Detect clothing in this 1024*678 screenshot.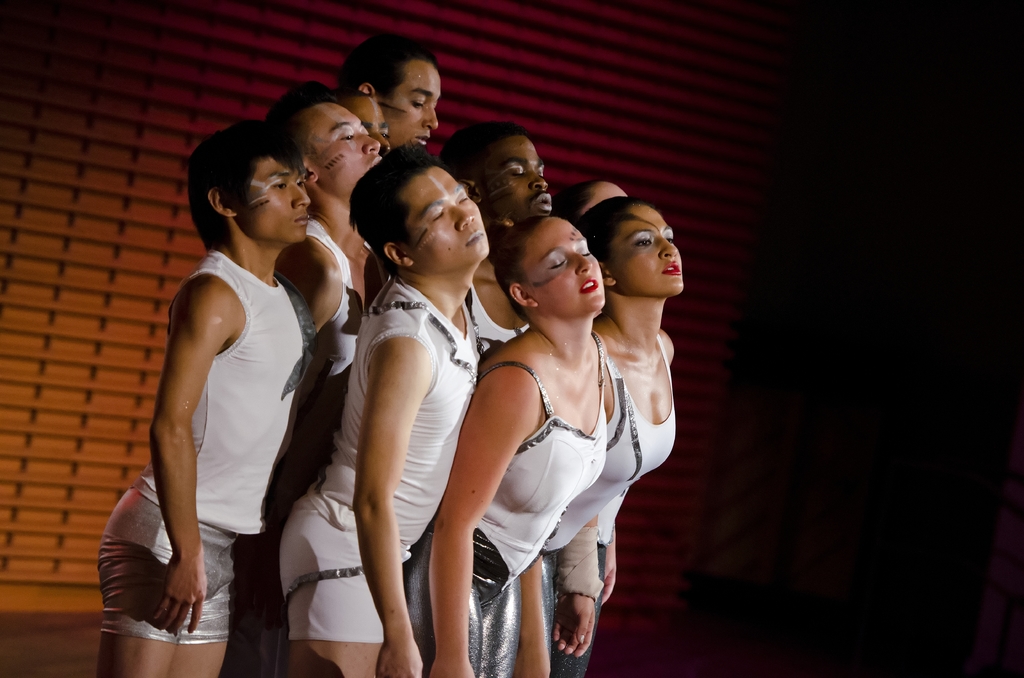
Detection: <region>460, 278, 529, 357</region>.
